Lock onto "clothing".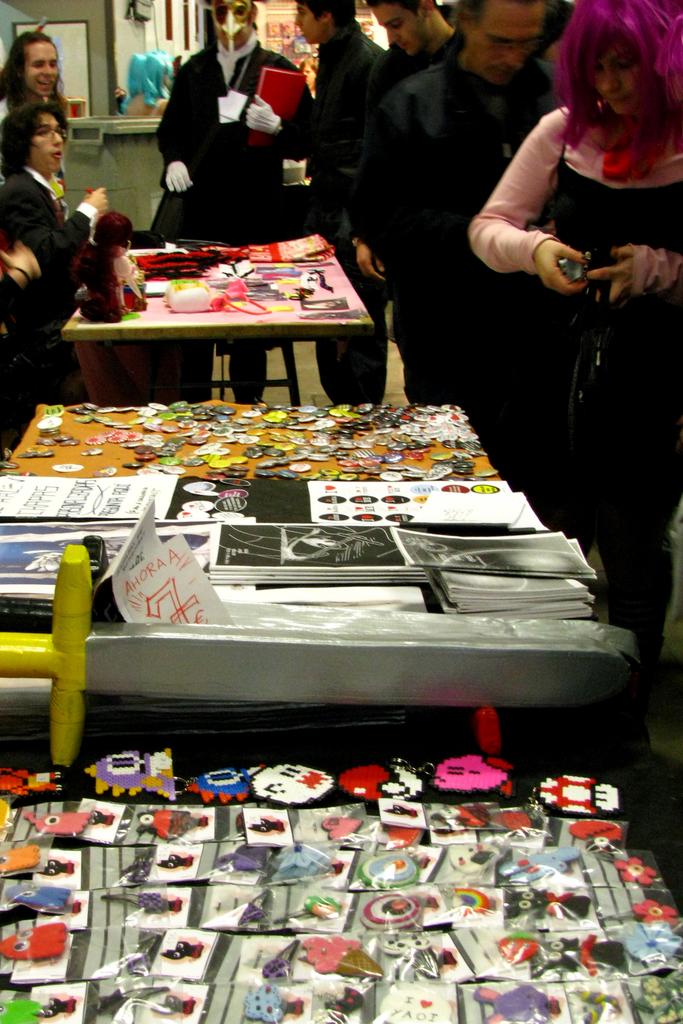
Locked: crop(152, 49, 322, 237).
